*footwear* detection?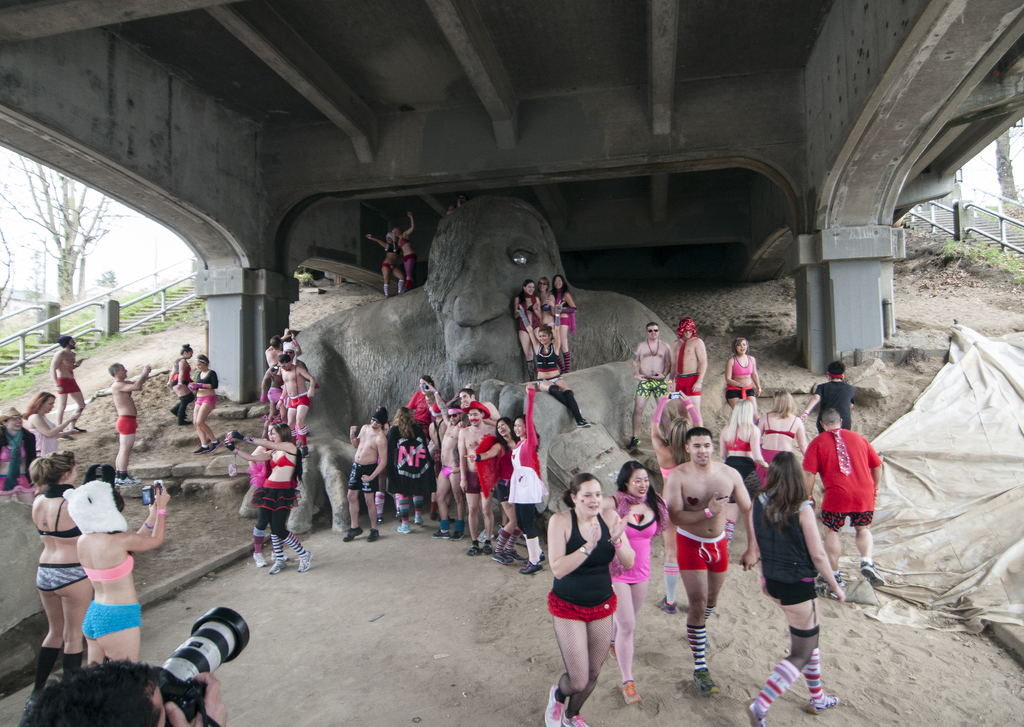
(left=194, top=447, right=210, bottom=455)
